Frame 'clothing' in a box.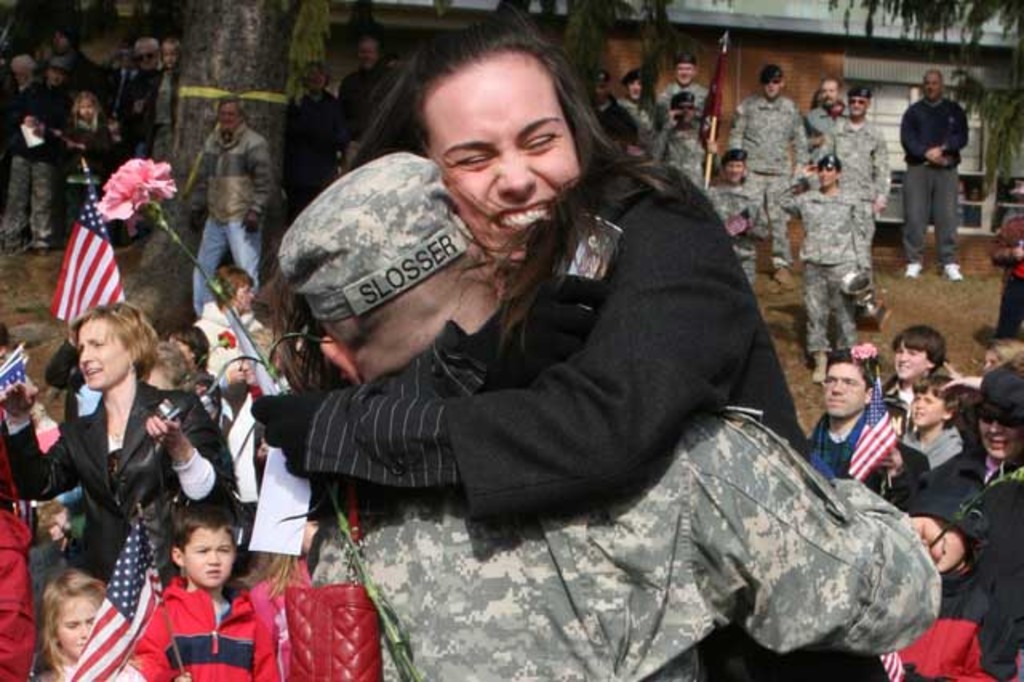
crop(656, 122, 712, 186).
